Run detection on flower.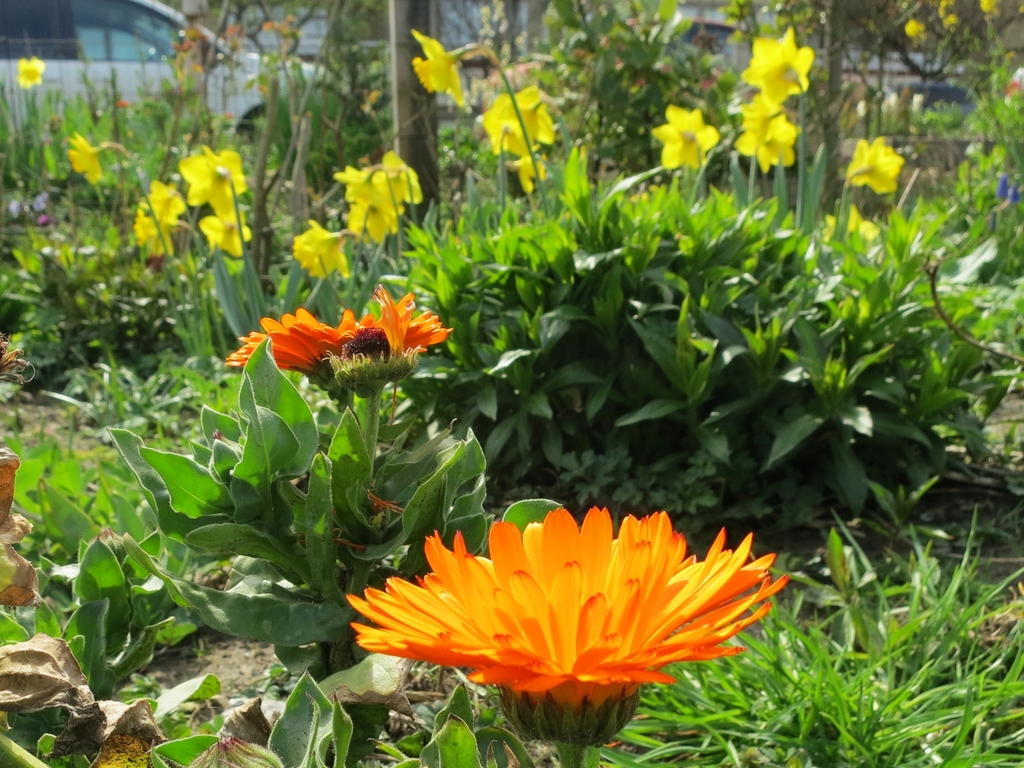
Result: rect(737, 99, 797, 168).
